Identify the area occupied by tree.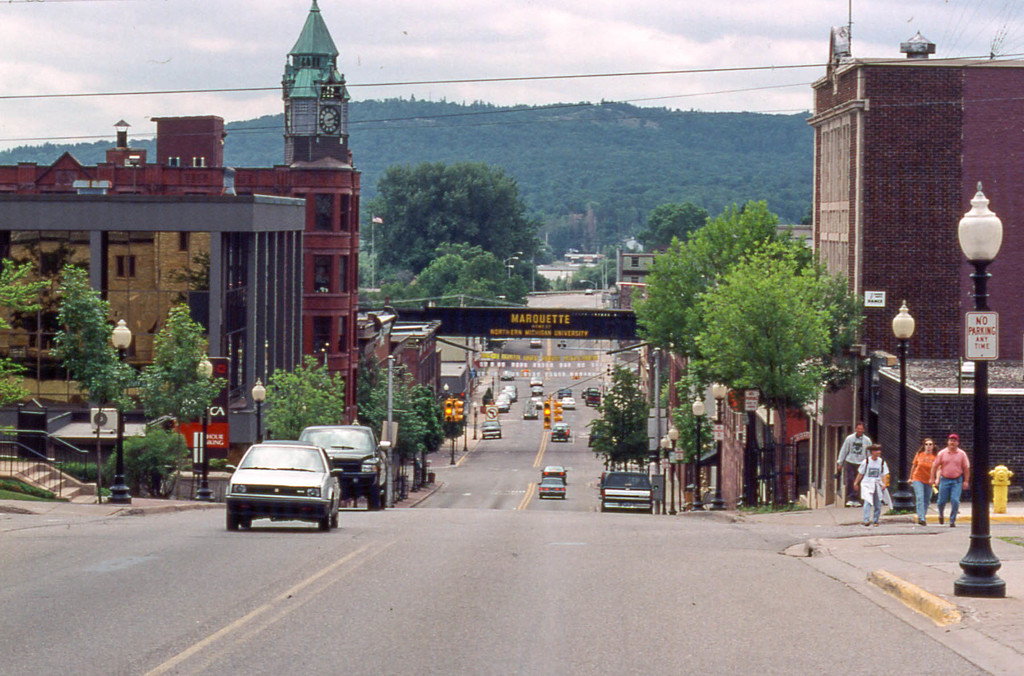
Area: pyautogui.locateOnScreen(260, 350, 359, 433).
